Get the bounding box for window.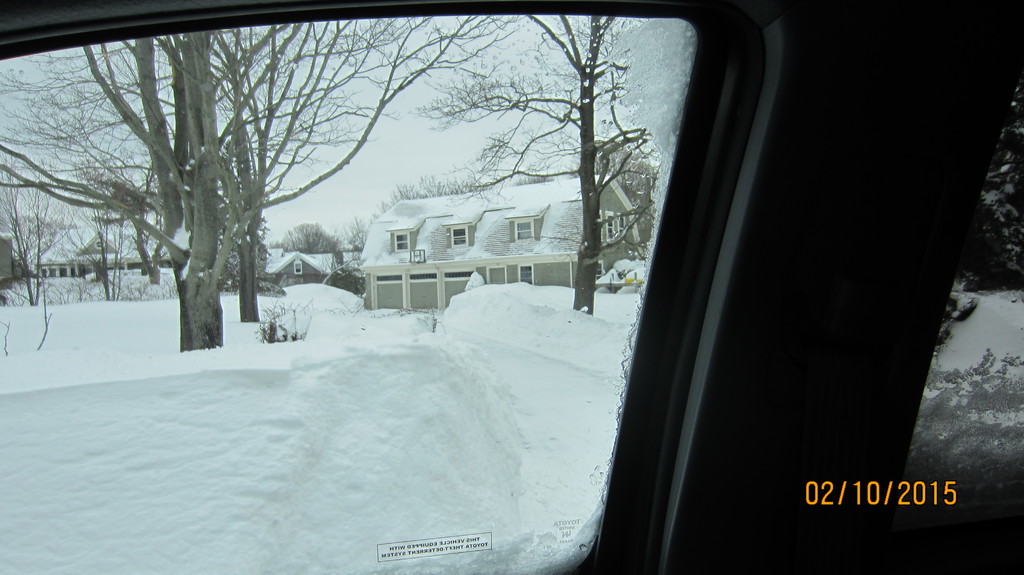
locate(449, 223, 468, 249).
